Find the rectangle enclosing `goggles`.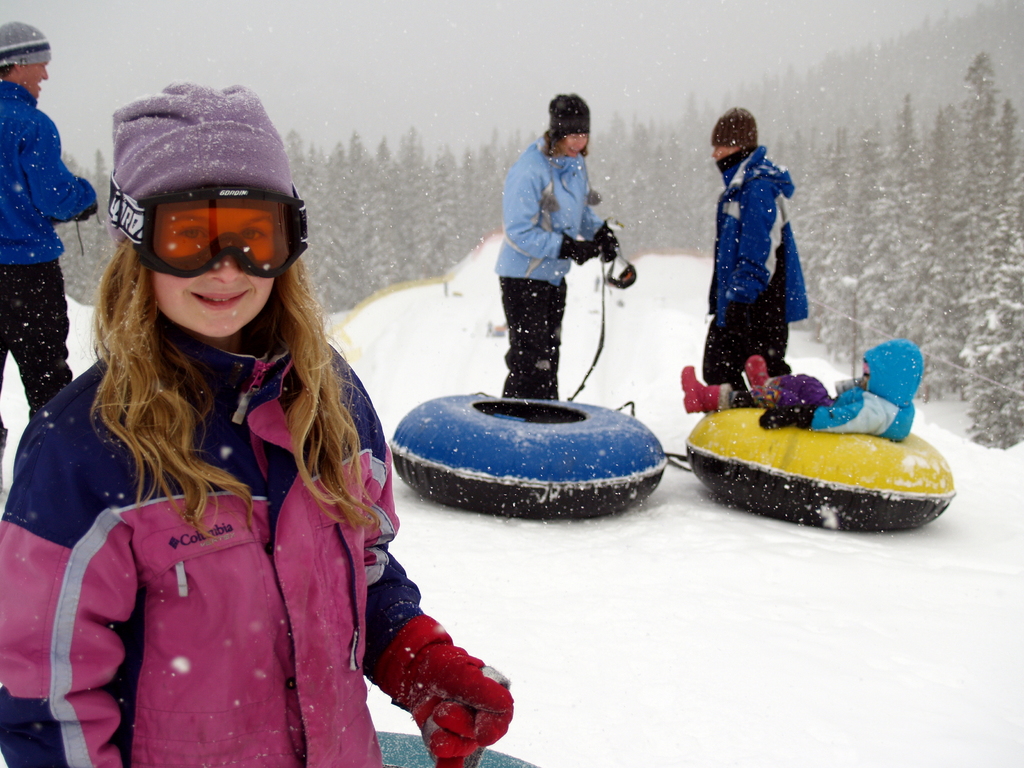
<region>117, 183, 298, 270</region>.
